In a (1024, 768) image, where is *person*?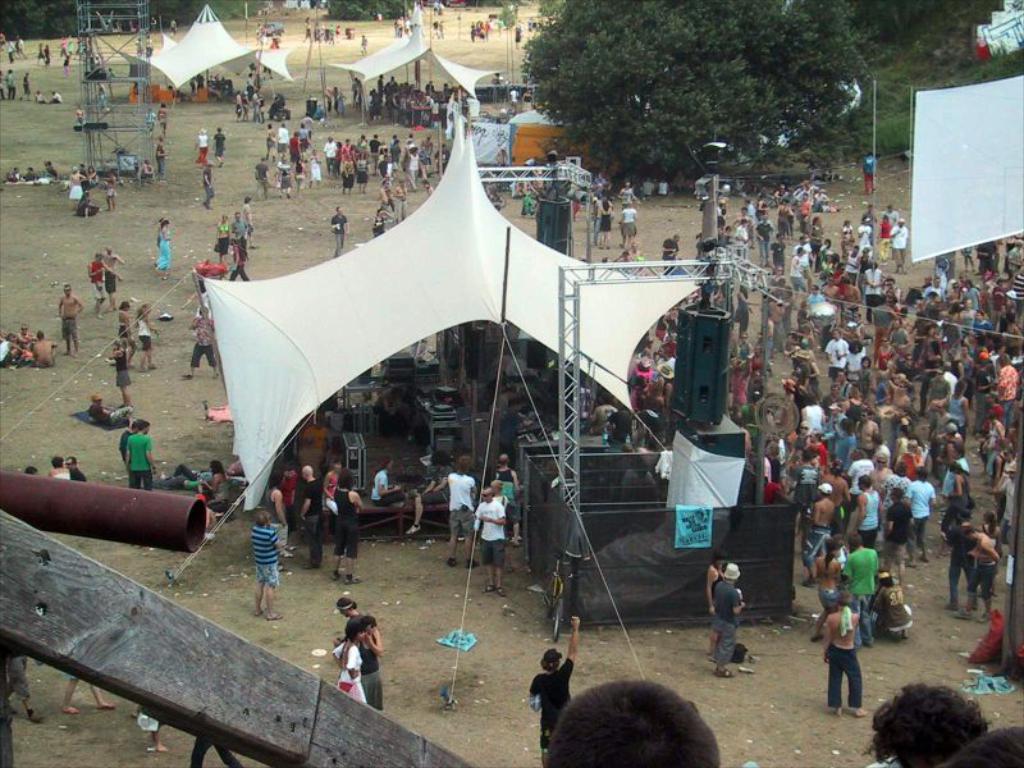
x1=18, y1=323, x2=33, y2=365.
